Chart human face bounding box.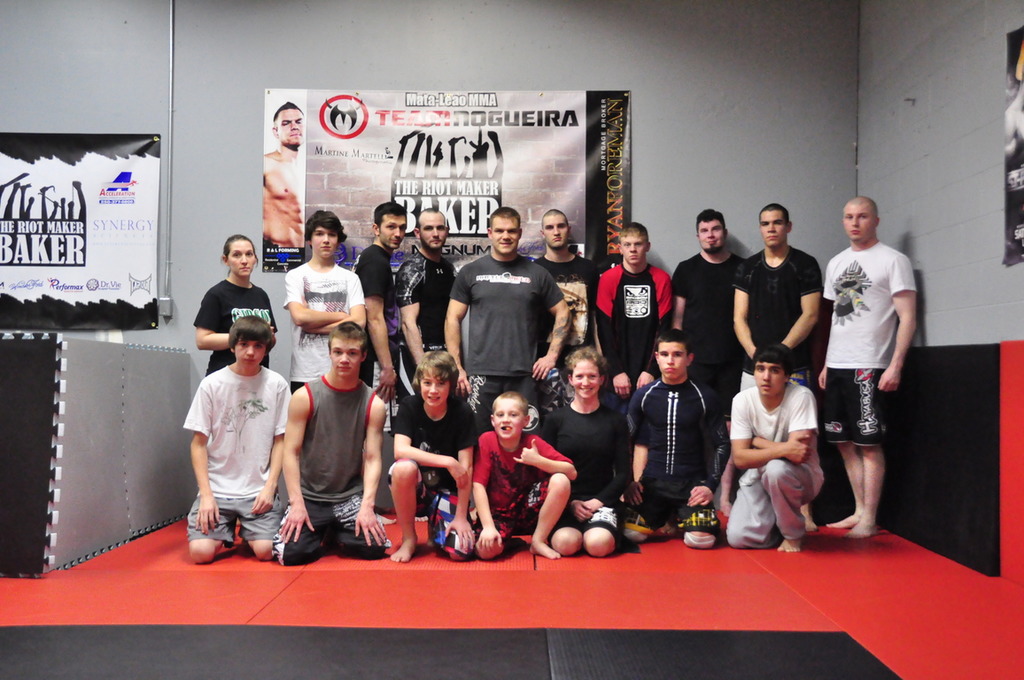
Charted: bbox=[572, 359, 601, 398].
